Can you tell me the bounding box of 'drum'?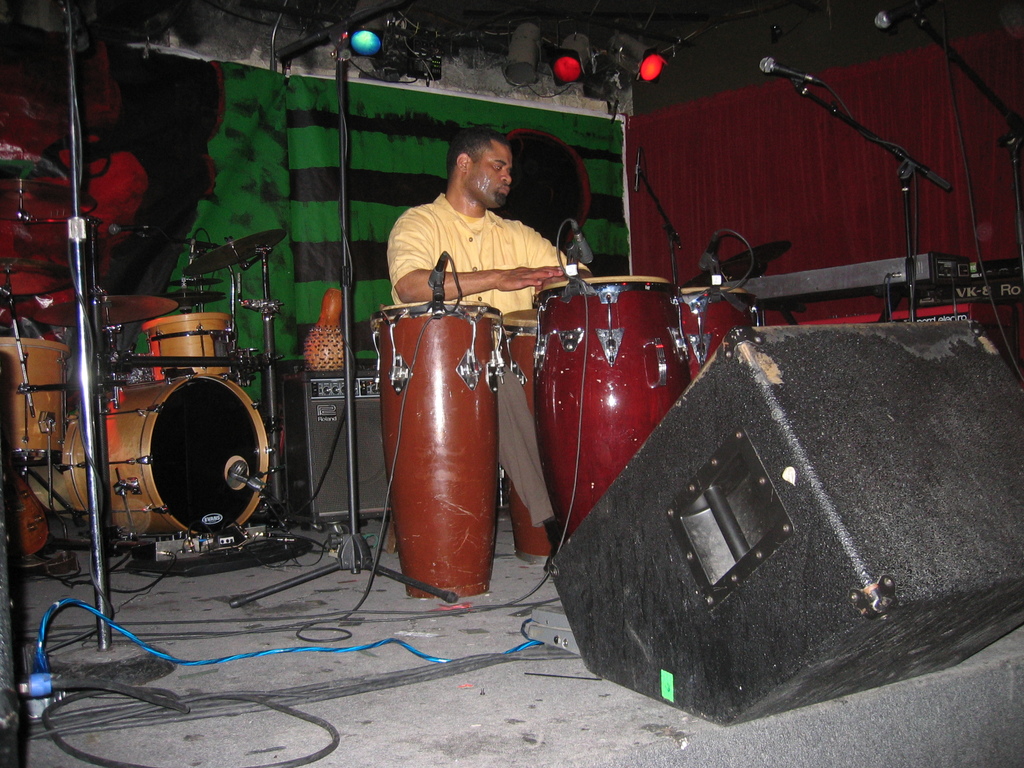
left=150, top=303, right=246, bottom=383.
